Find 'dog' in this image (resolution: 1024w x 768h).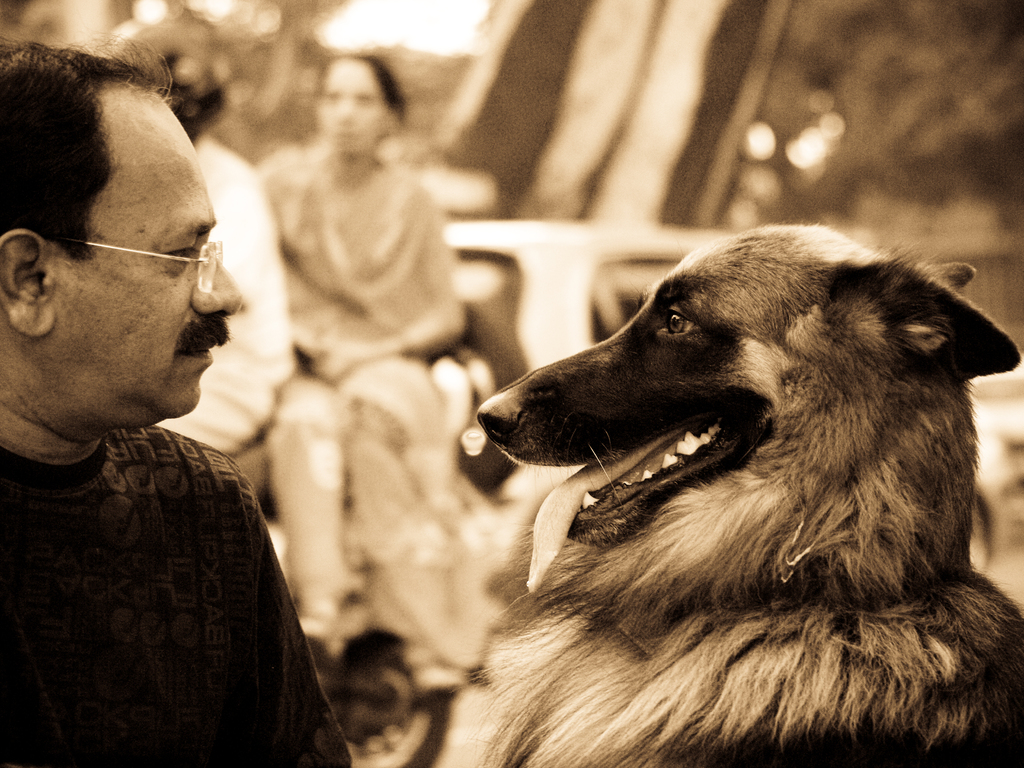
451:224:1023:766.
